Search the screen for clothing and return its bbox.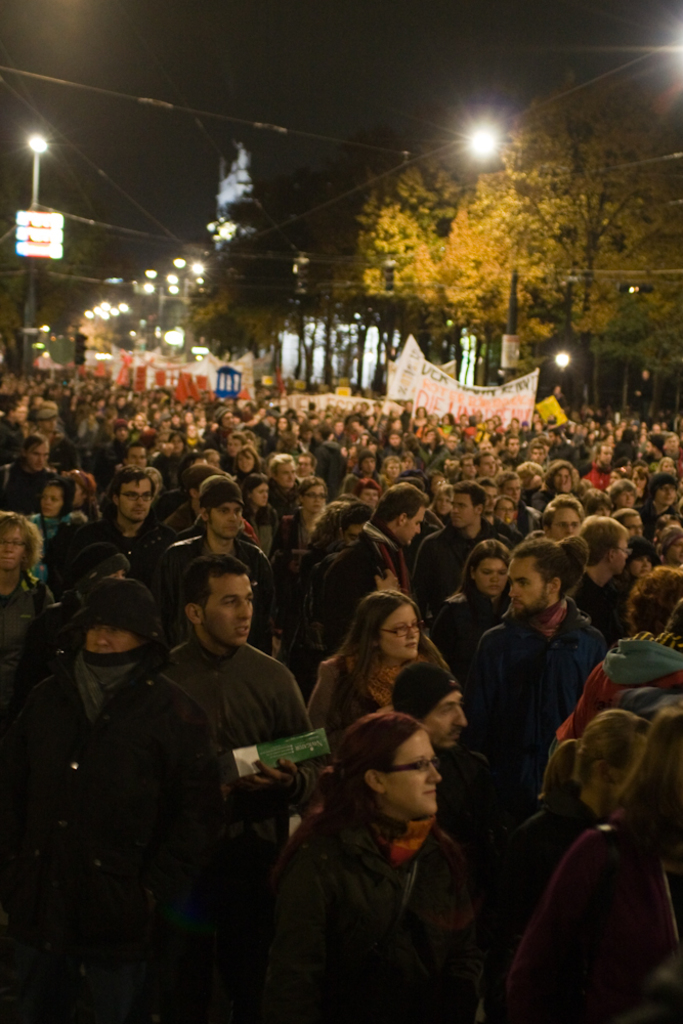
Found: Rect(305, 439, 344, 487).
